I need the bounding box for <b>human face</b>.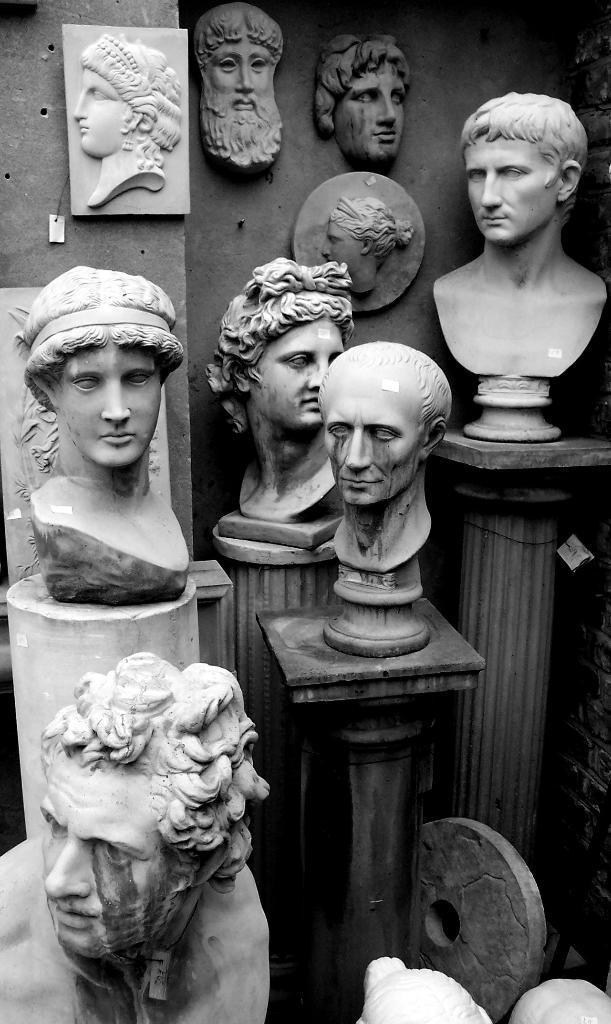
Here it is: l=467, t=140, r=548, b=246.
